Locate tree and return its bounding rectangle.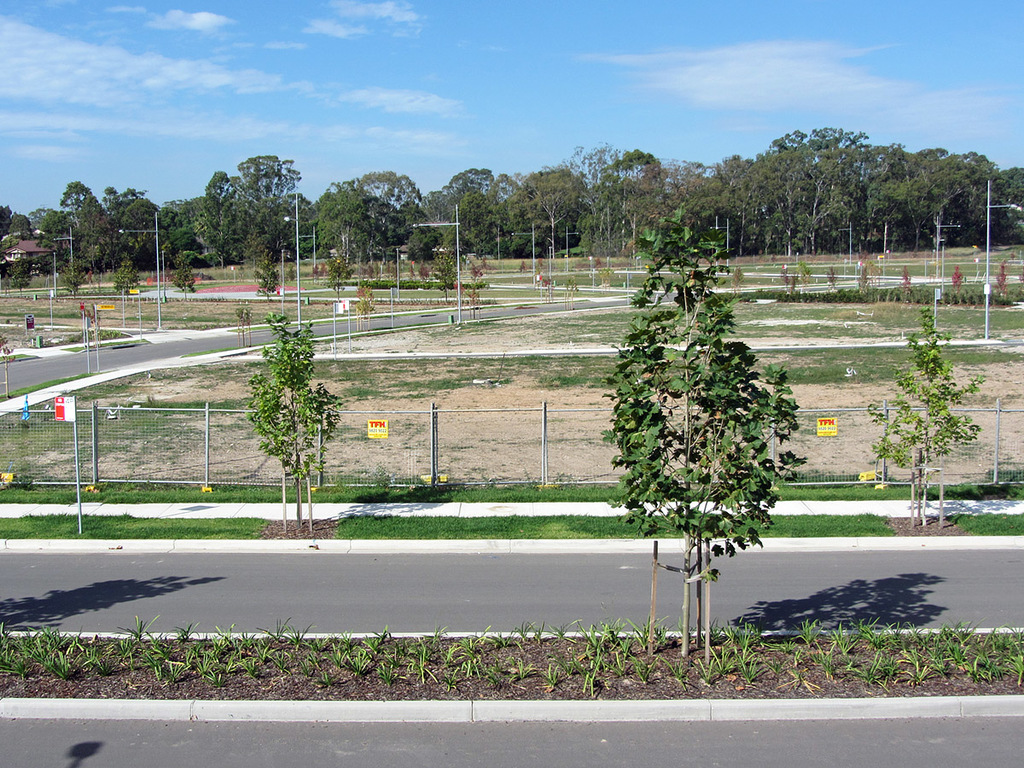
x1=598 y1=186 x2=805 y2=636.
